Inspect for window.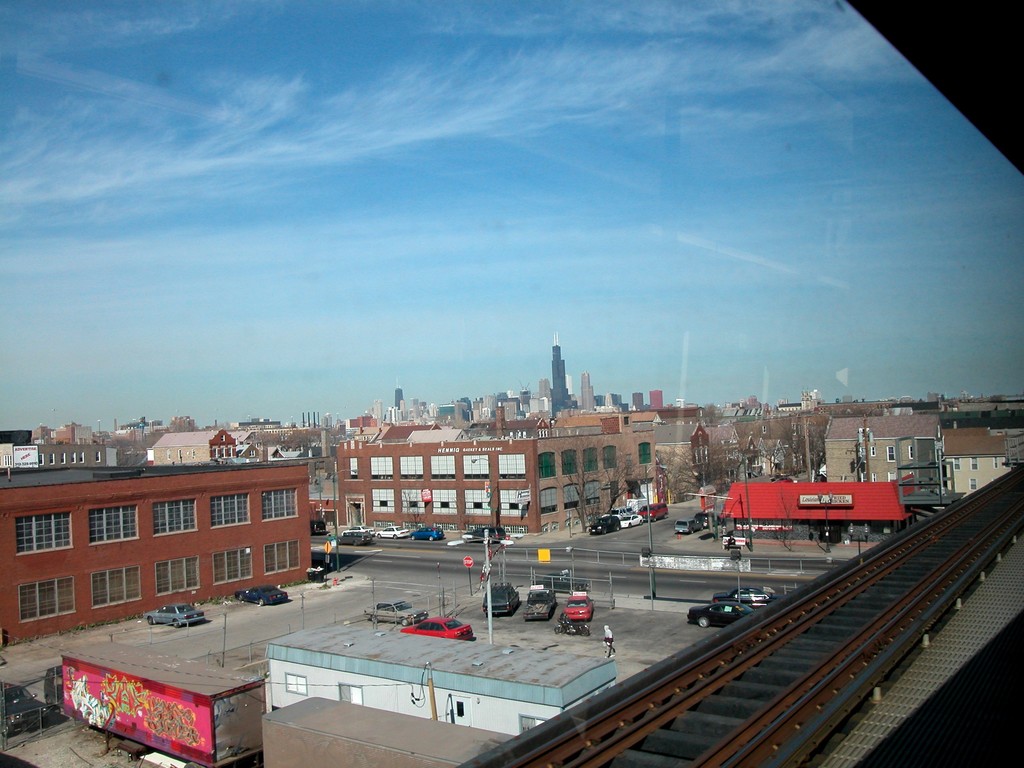
Inspection: locate(762, 425, 767, 433).
